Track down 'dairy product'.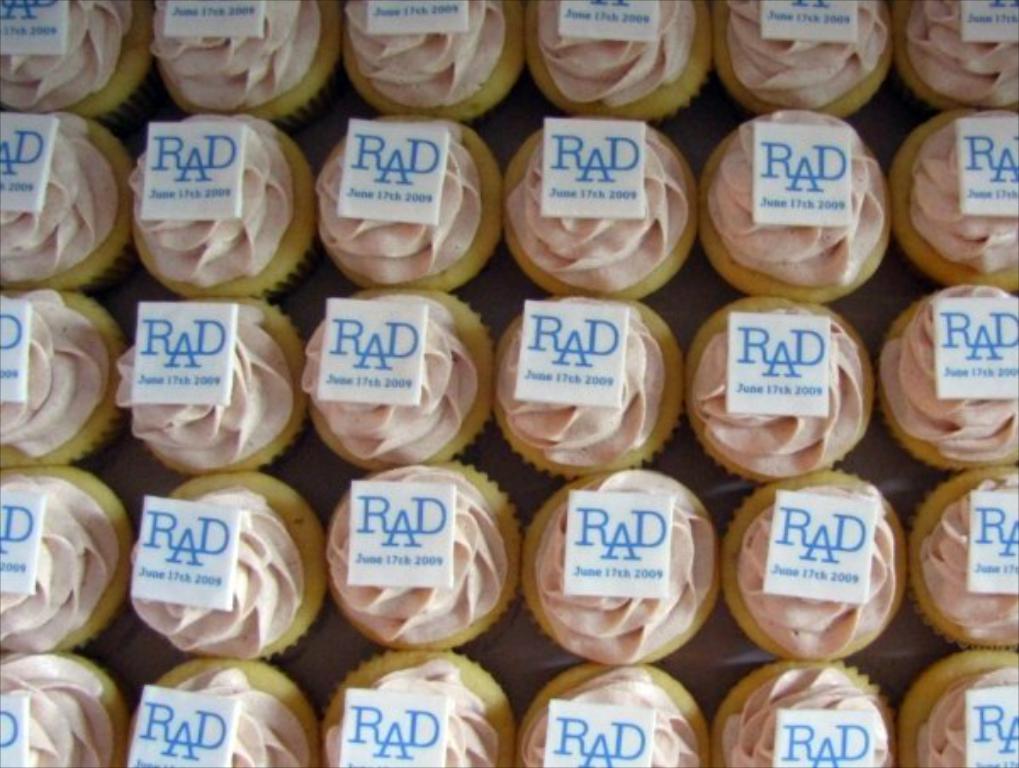
Tracked to {"x1": 316, "y1": 664, "x2": 506, "y2": 766}.
